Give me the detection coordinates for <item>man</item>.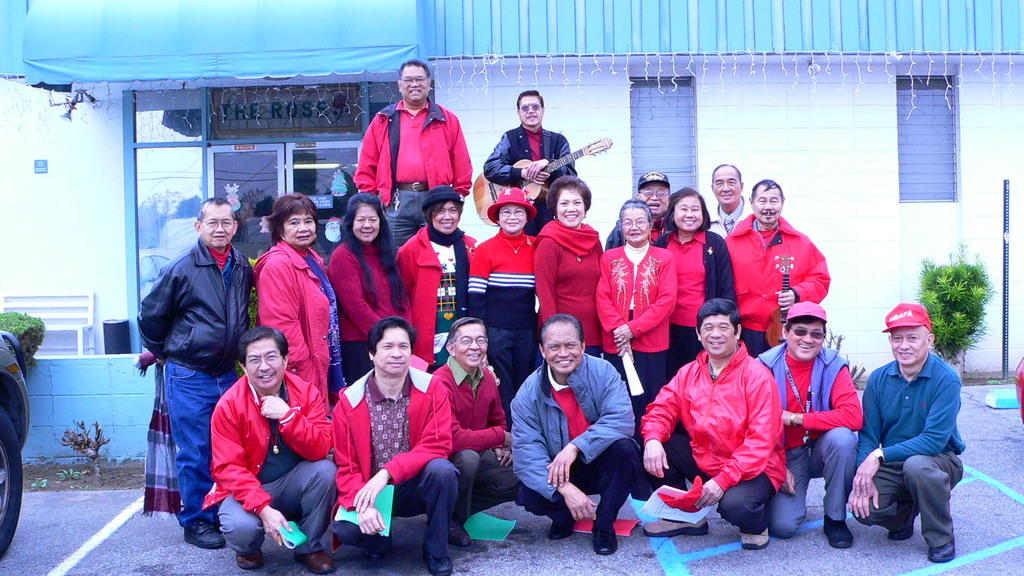
(left=430, top=319, right=515, bottom=547).
